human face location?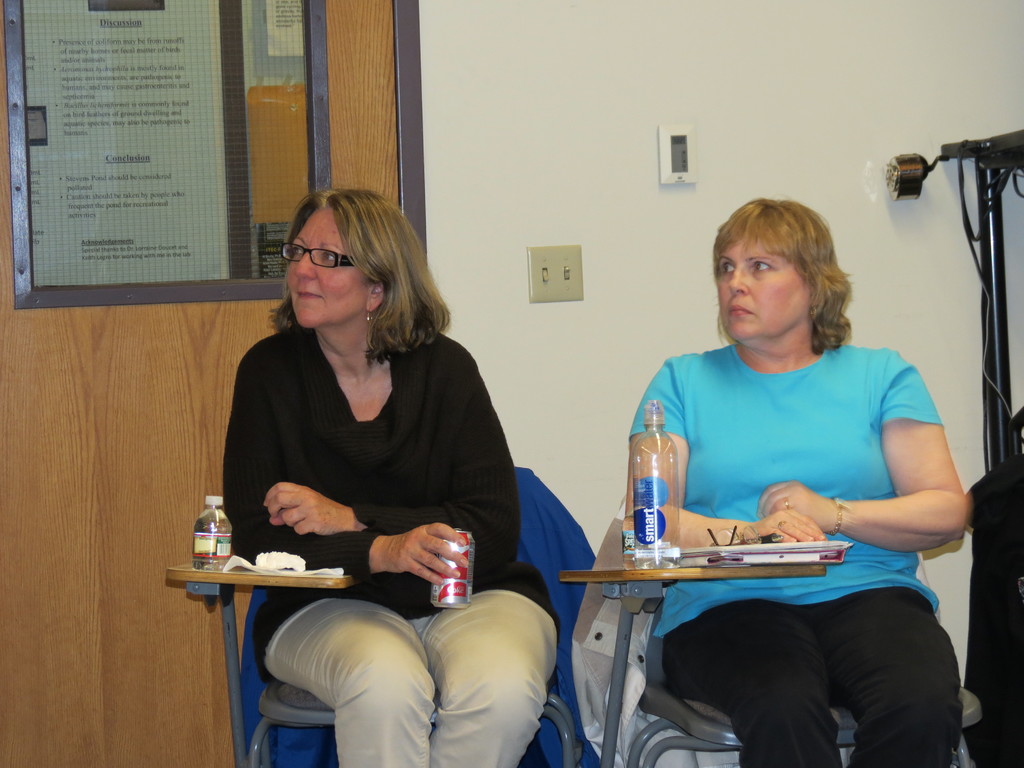
282, 212, 380, 325
